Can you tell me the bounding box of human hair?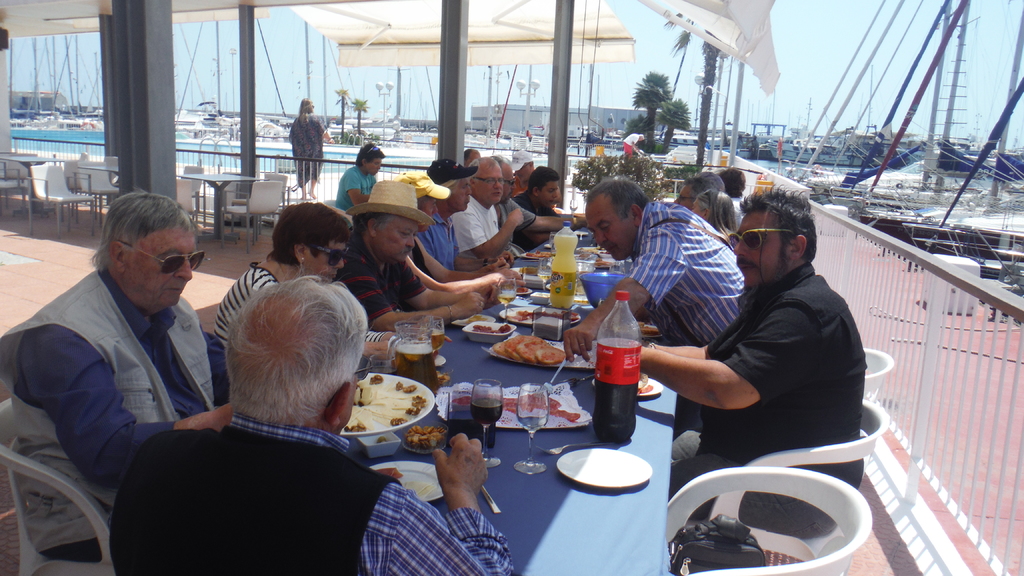
locate(735, 184, 817, 267).
